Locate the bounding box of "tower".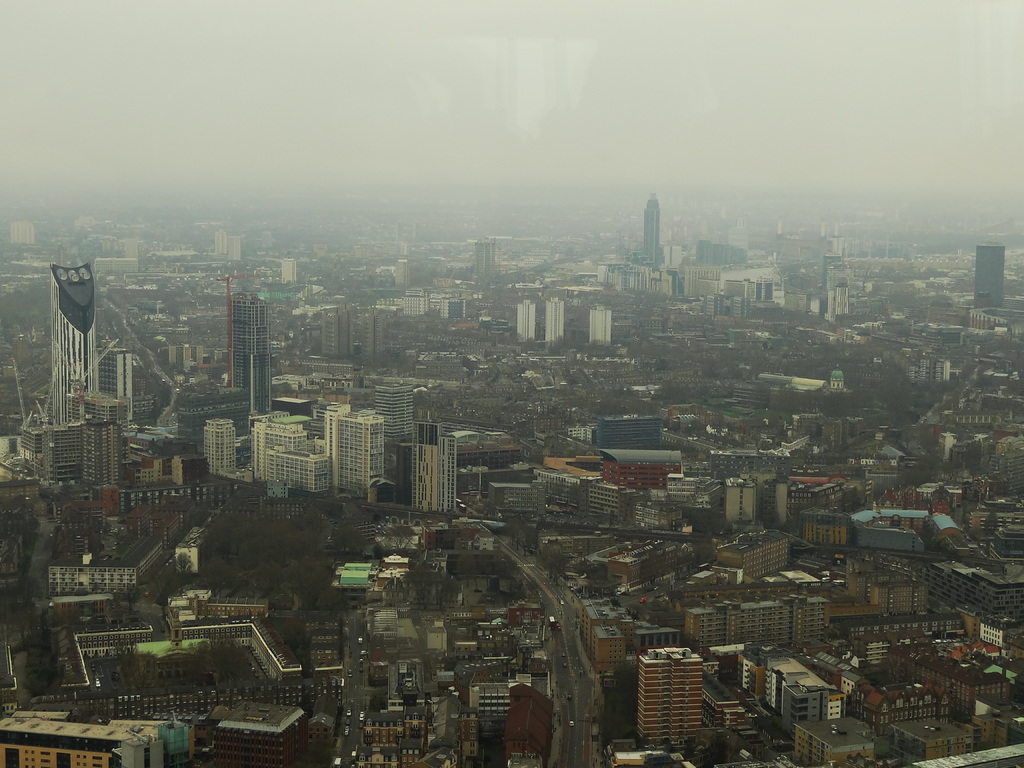
Bounding box: select_region(642, 195, 666, 267).
